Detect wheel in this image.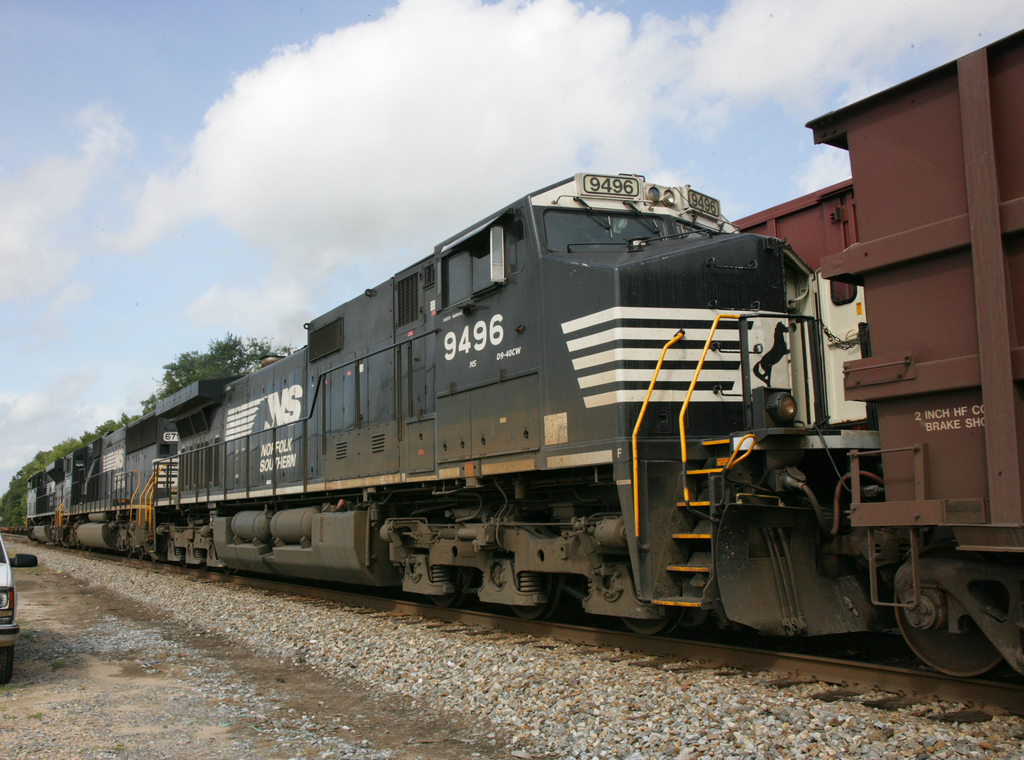
Detection: bbox=(126, 548, 136, 558).
